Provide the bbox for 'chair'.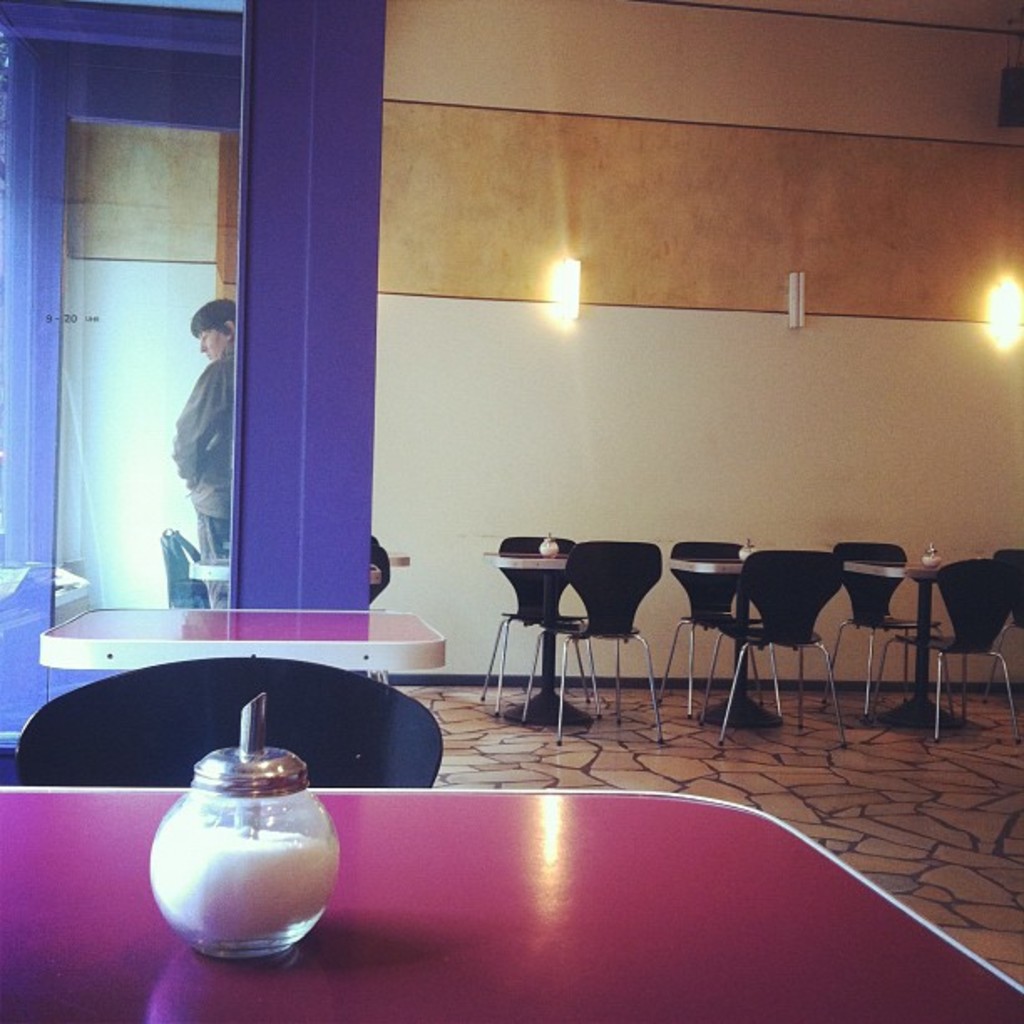
(x1=653, y1=537, x2=781, y2=714).
